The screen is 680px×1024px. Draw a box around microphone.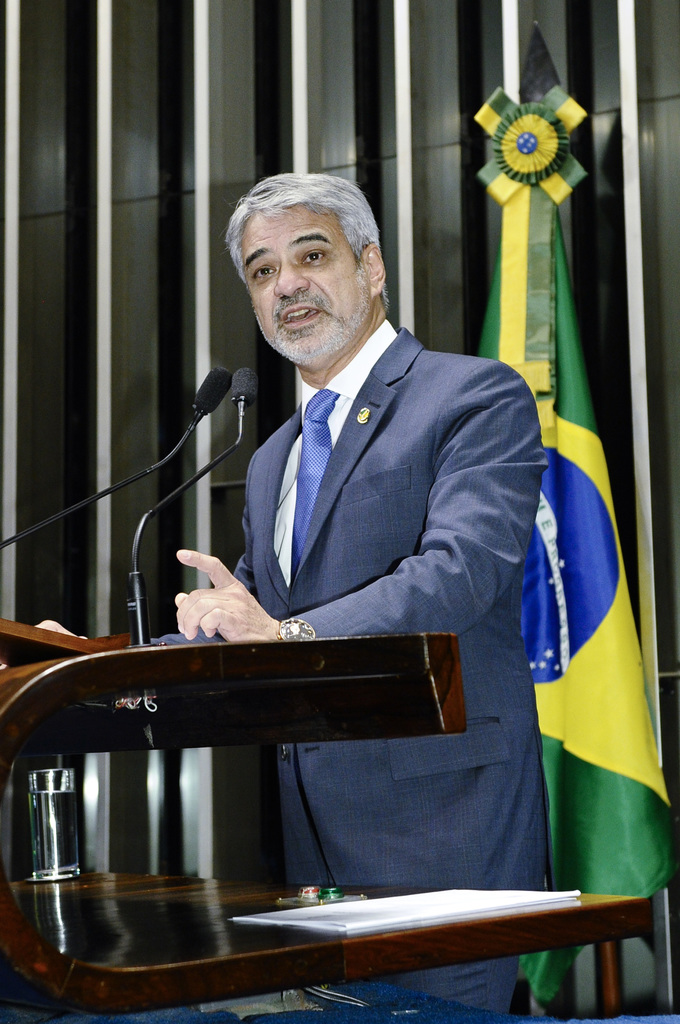
(198, 366, 231, 417).
